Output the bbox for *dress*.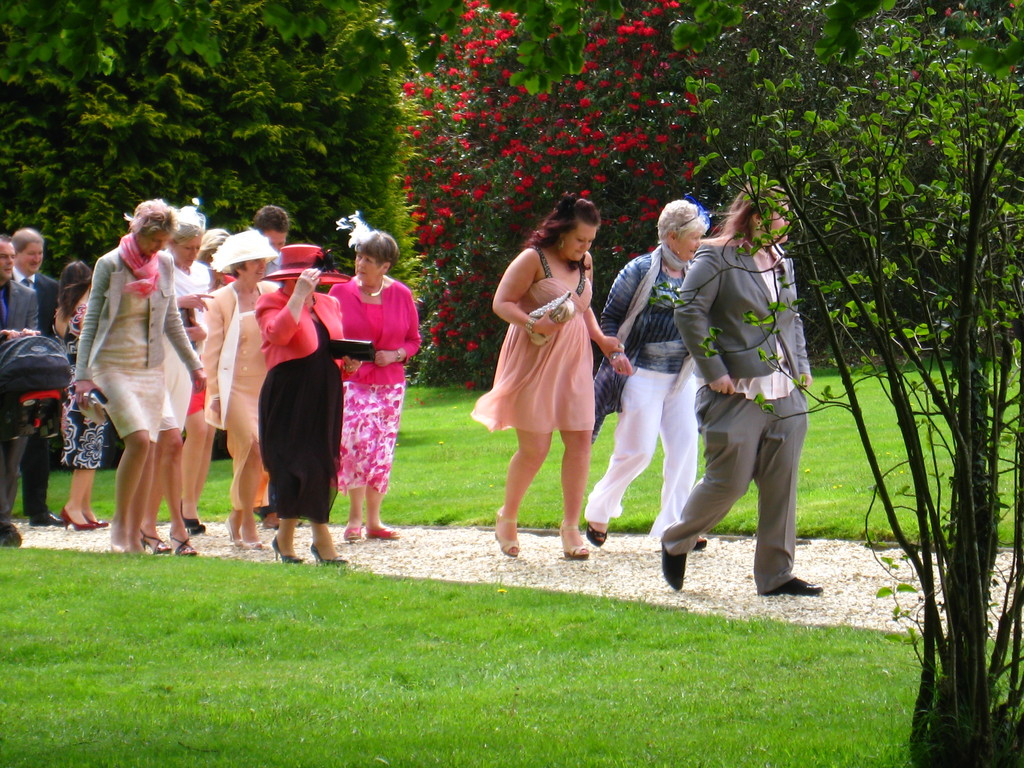
box=[88, 248, 169, 440].
